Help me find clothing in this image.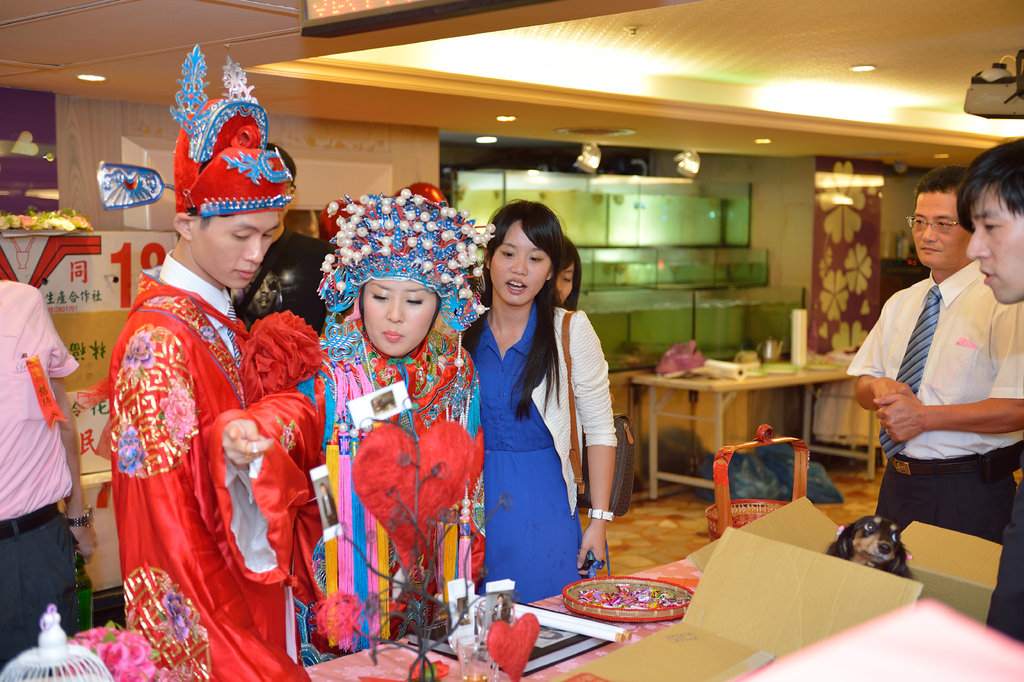
Found it: rect(844, 258, 1023, 530).
